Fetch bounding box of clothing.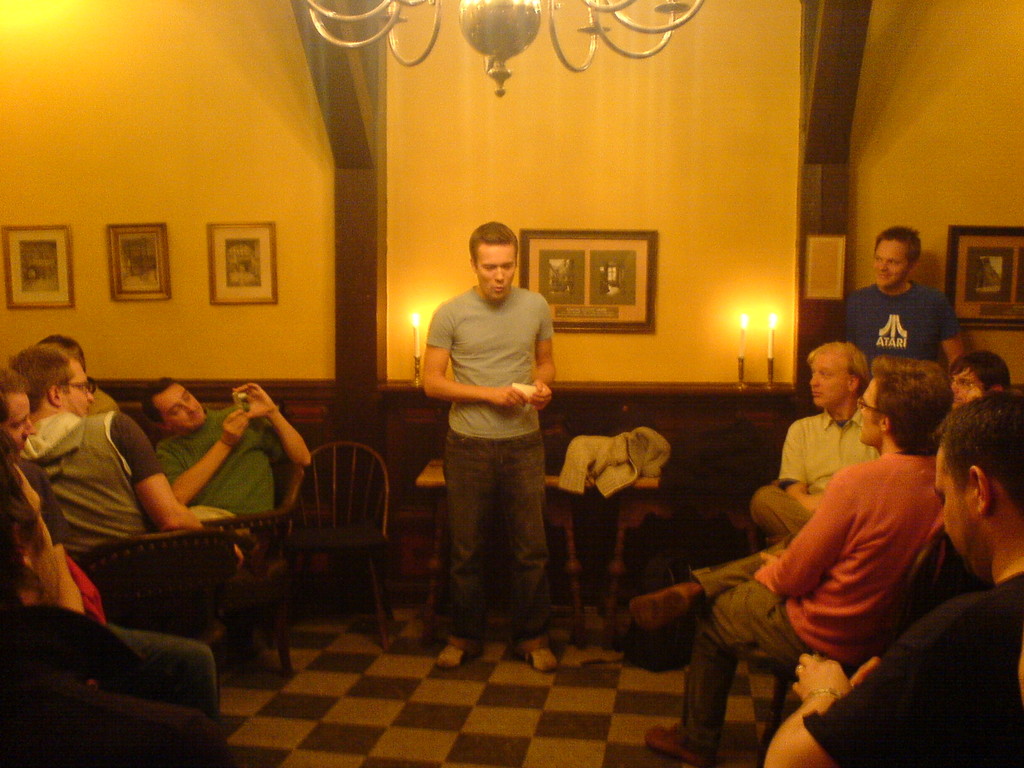
Bbox: 421,248,563,624.
